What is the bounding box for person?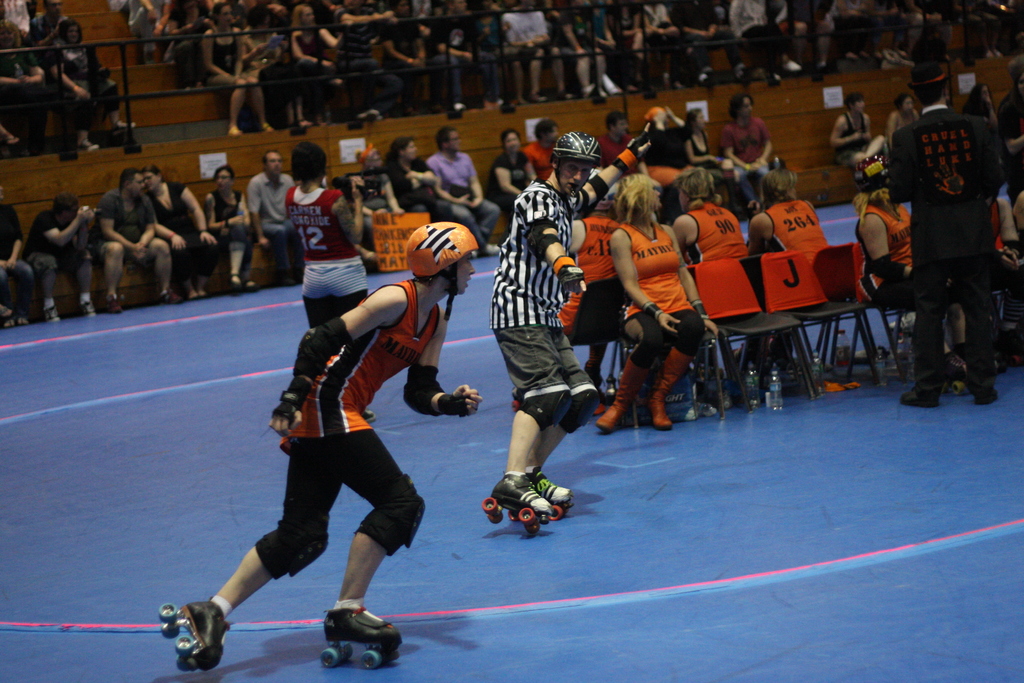
region(290, 143, 356, 245).
